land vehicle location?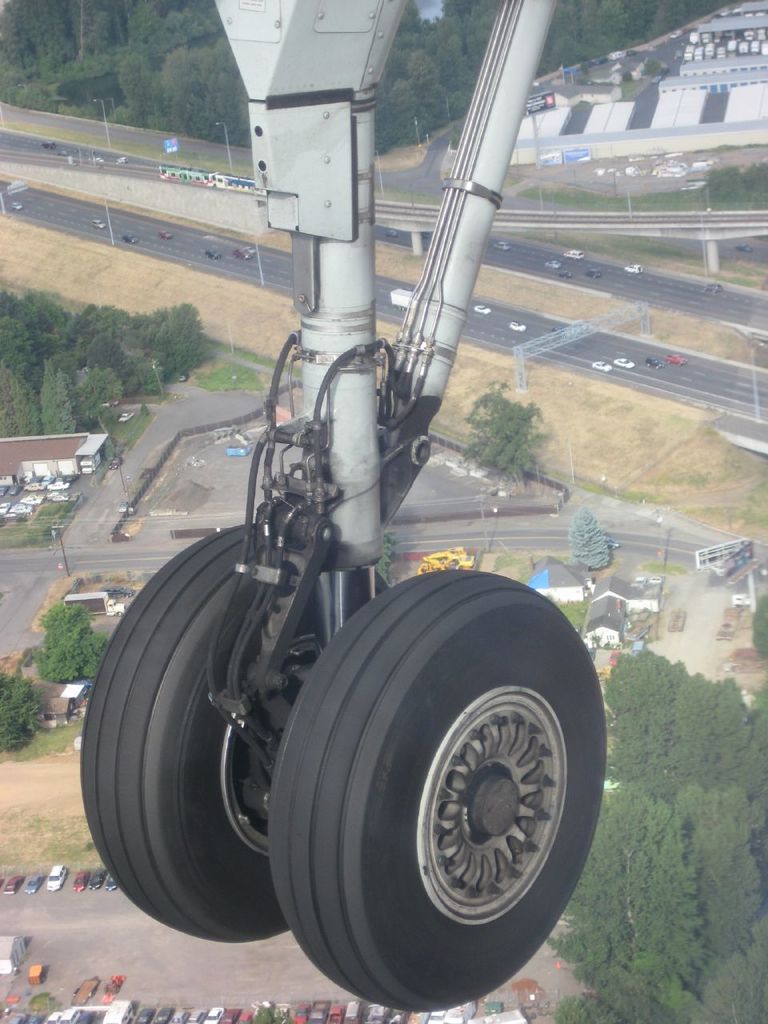
bbox=[702, 44, 714, 60]
